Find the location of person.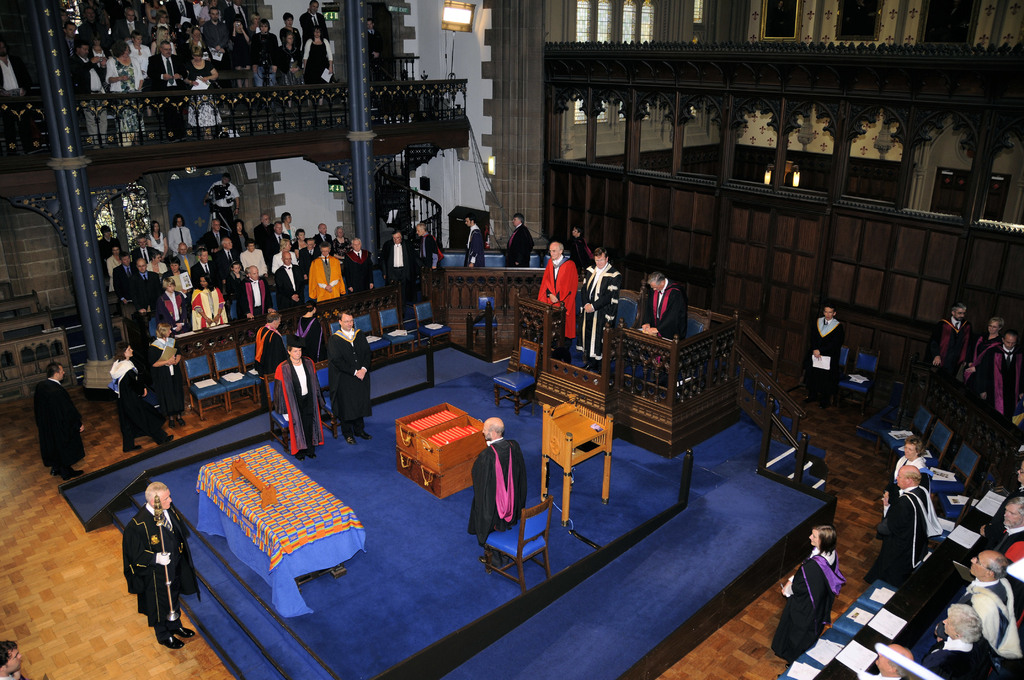
Location: <bbox>958, 544, 1018, 658</bbox>.
